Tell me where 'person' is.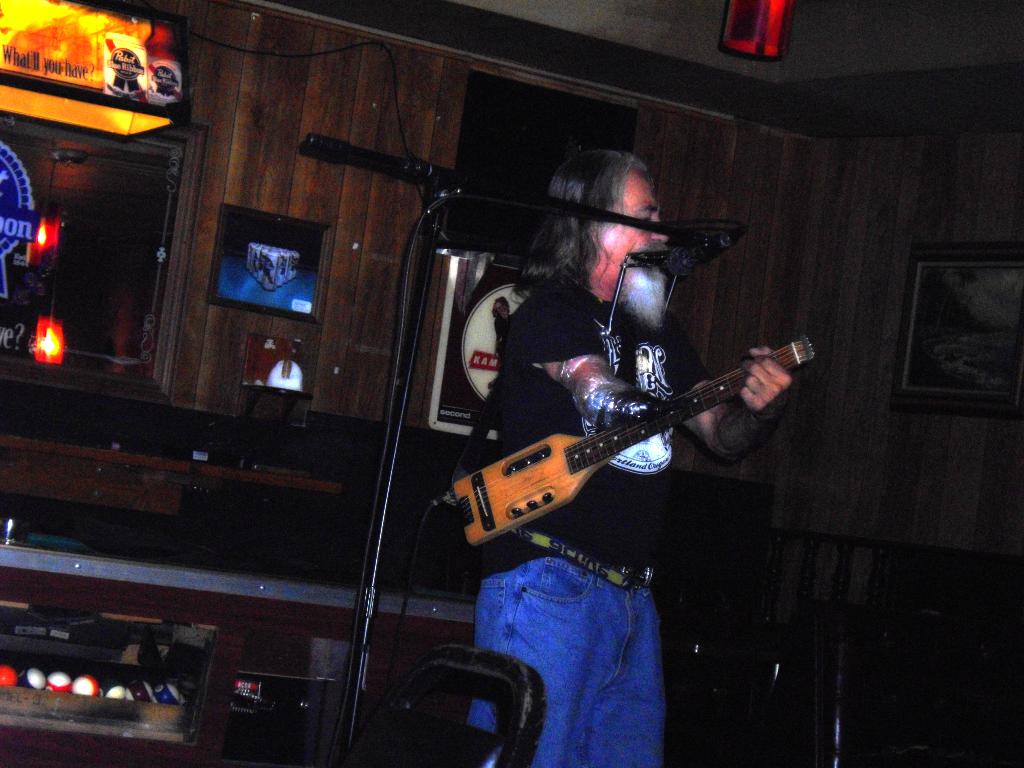
'person' is at 449, 150, 793, 767.
